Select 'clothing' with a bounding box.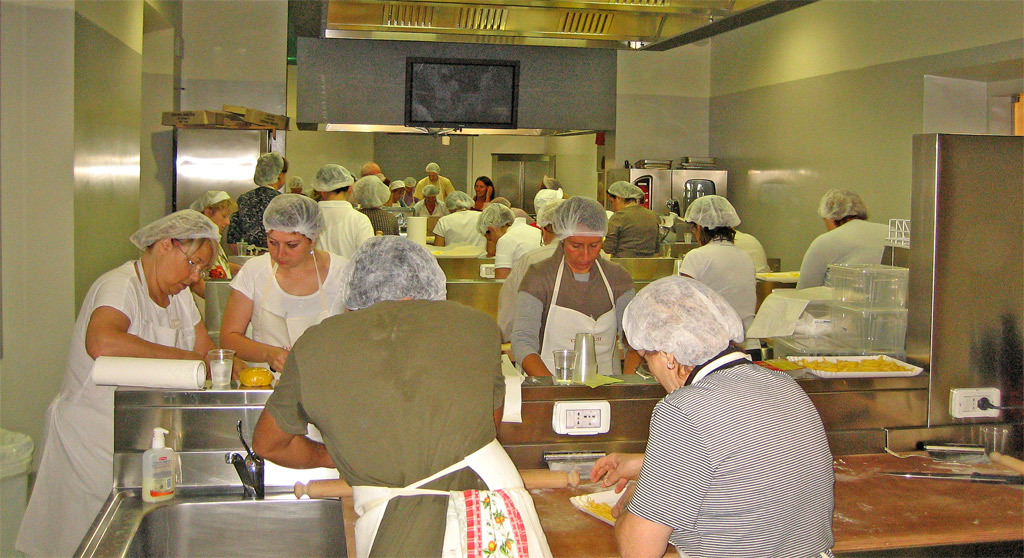
519, 251, 635, 369.
